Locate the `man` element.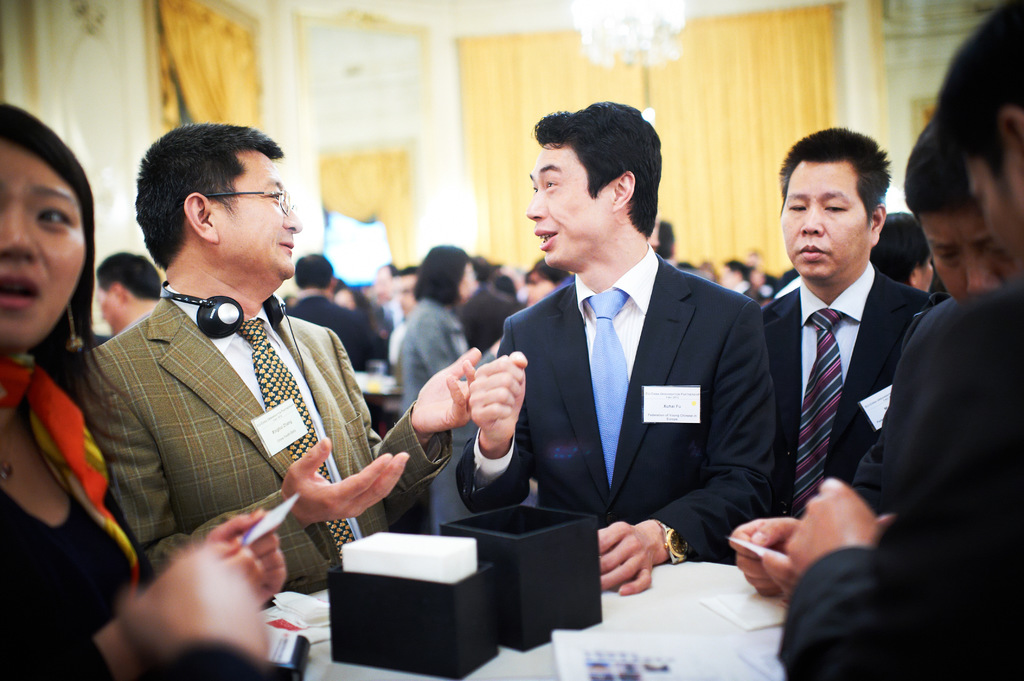
Element bbox: <region>758, 122, 924, 524</region>.
